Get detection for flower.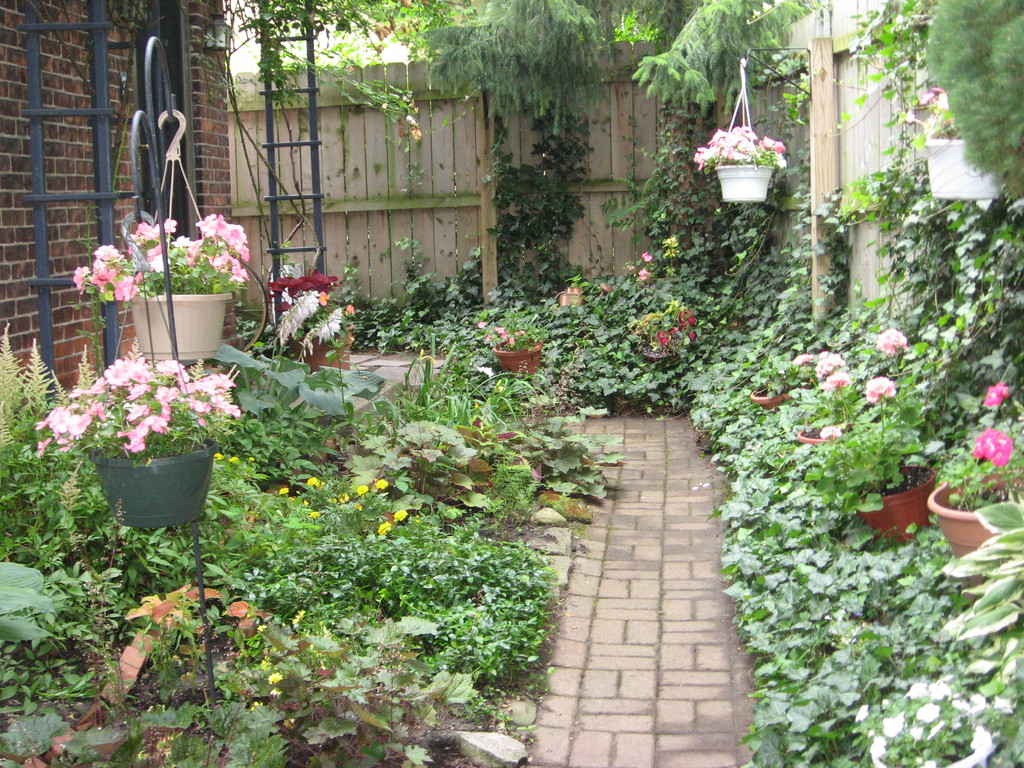
Detection: {"x1": 277, "y1": 487, "x2": 293, "y2": 495}.
